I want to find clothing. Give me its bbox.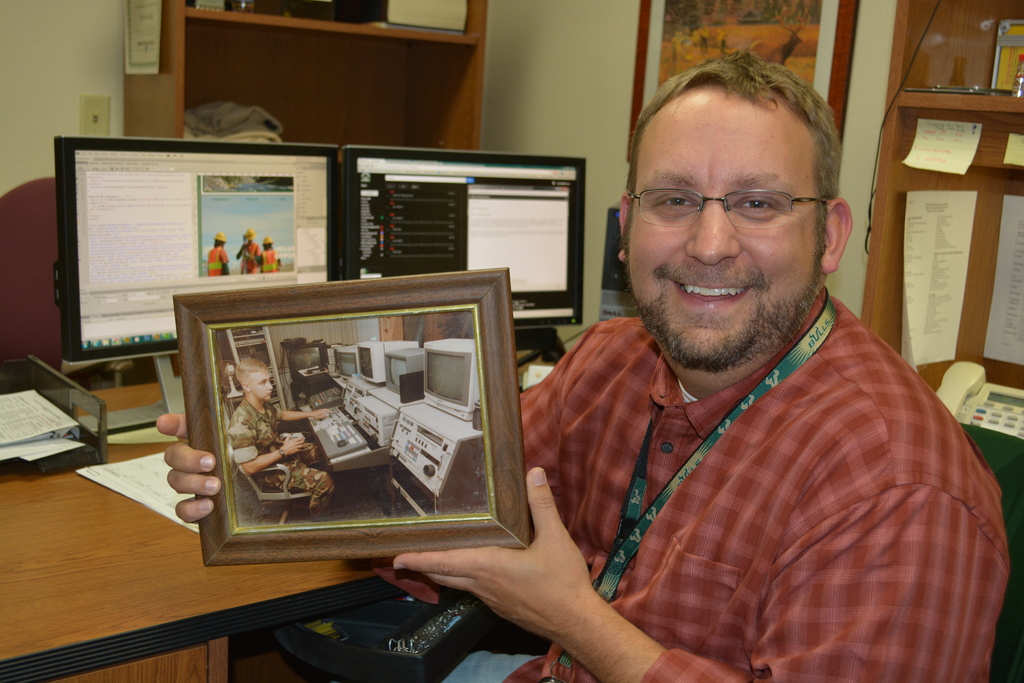
271/247/280/280.
